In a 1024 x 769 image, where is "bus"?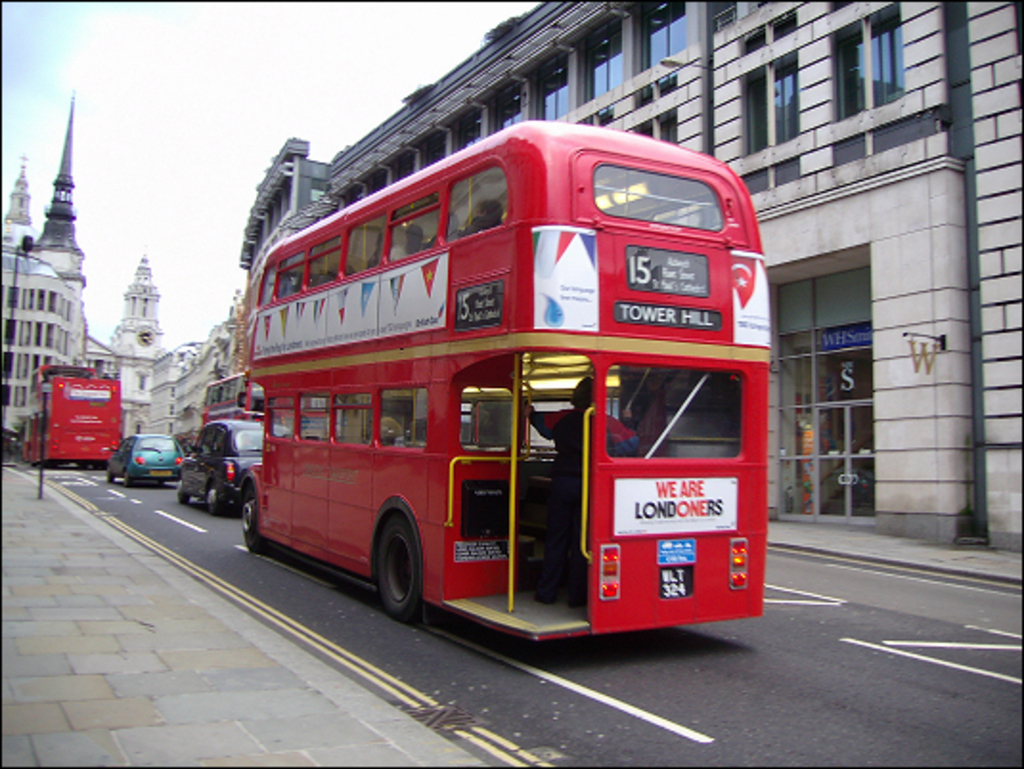
BBox(199, 363, 333, 440).
